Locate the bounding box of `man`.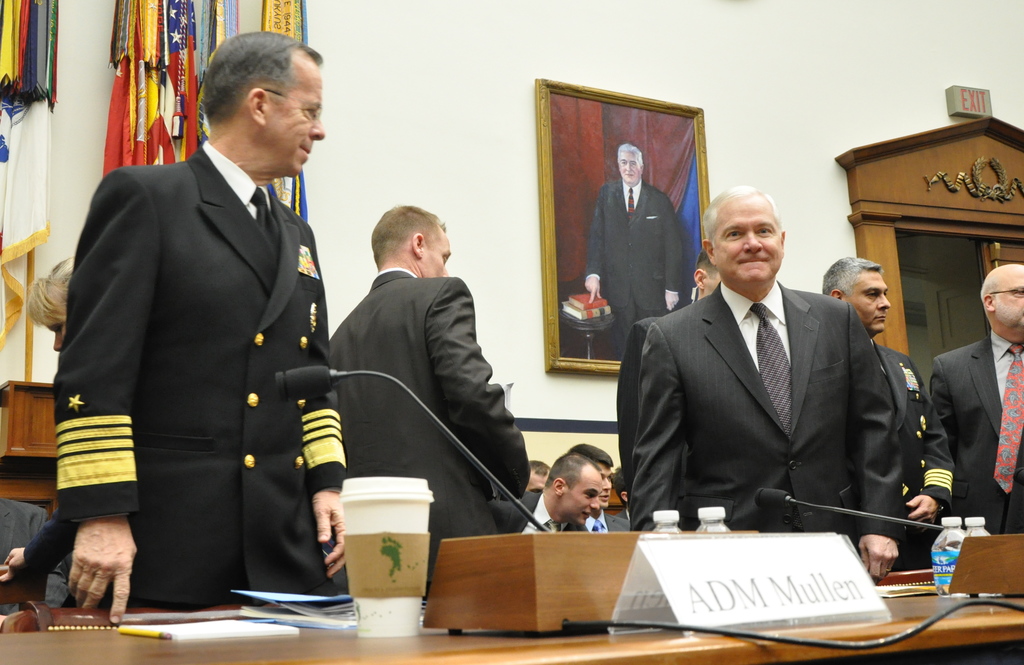
Bounding box: <bbox>927, 262, 1023, 534</bbox>.
